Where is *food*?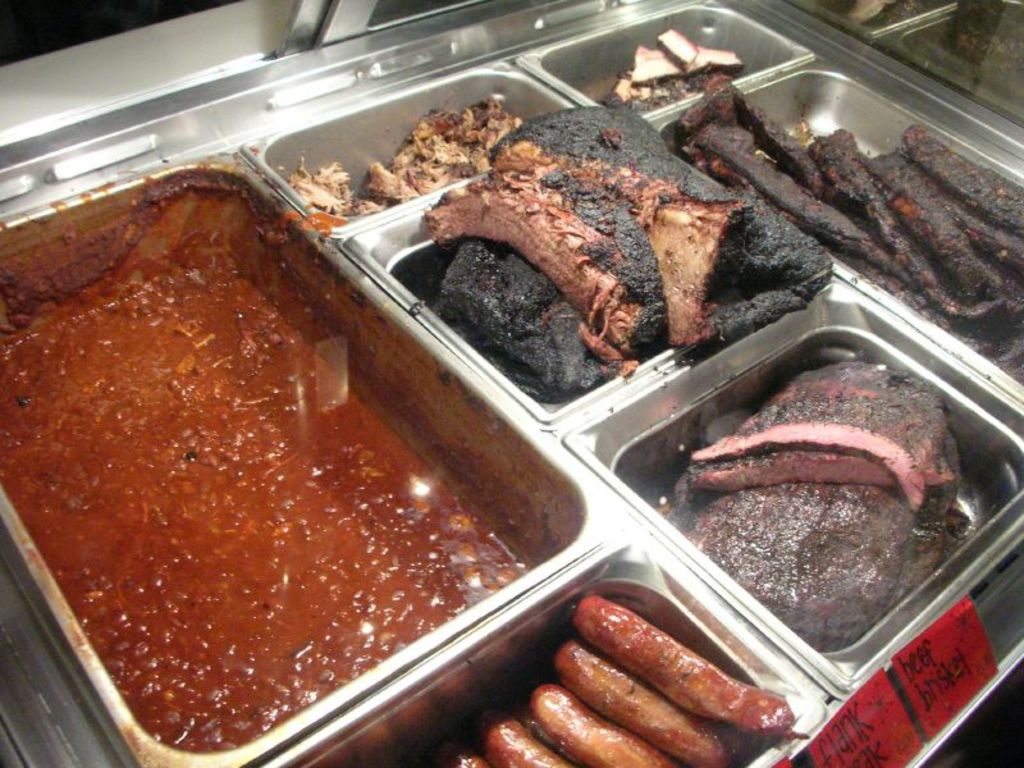
573, 595, 806, 741.
